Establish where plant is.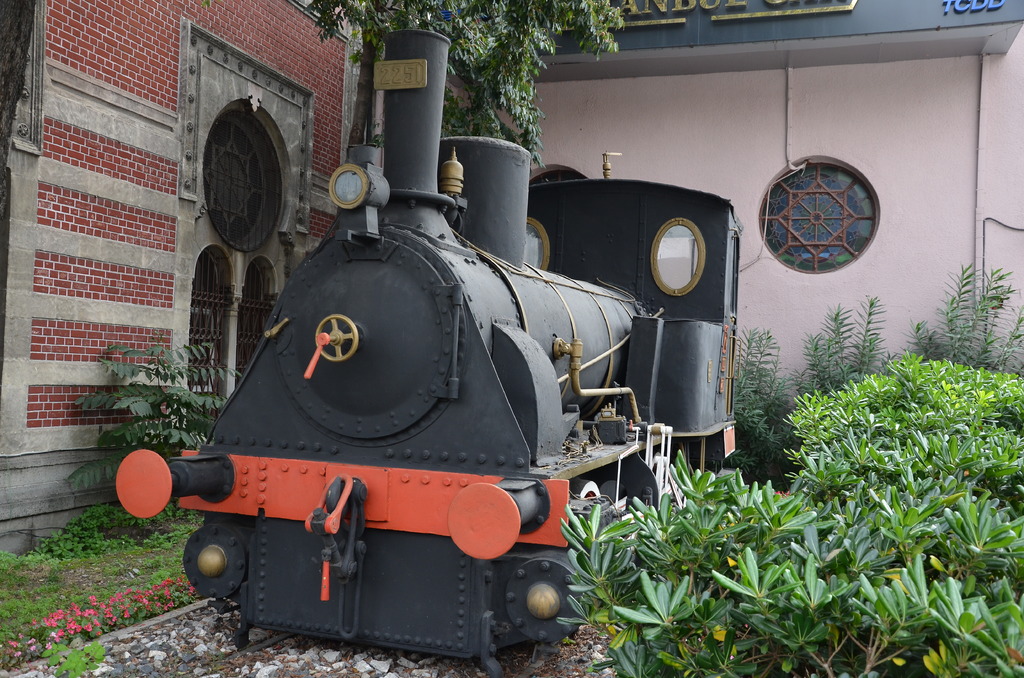
Established at rect(919, 222, 1021, 377).
